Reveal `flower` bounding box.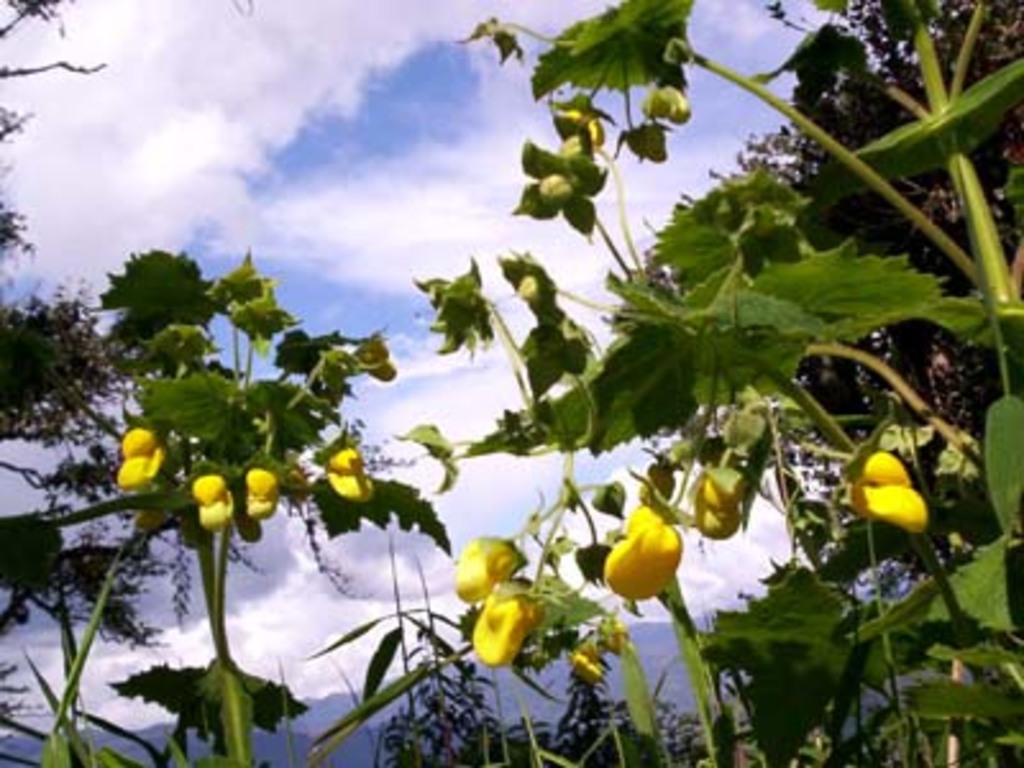
Revealed: 246:471:279:527.
